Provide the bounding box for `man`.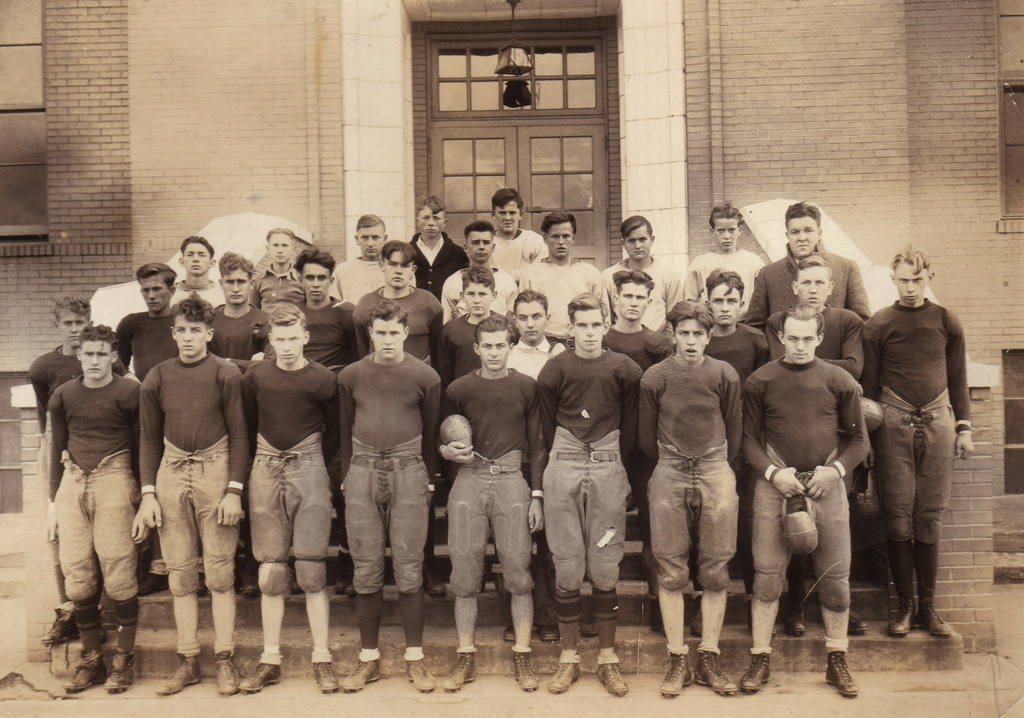
bbox(640, 296, 742, 698).
